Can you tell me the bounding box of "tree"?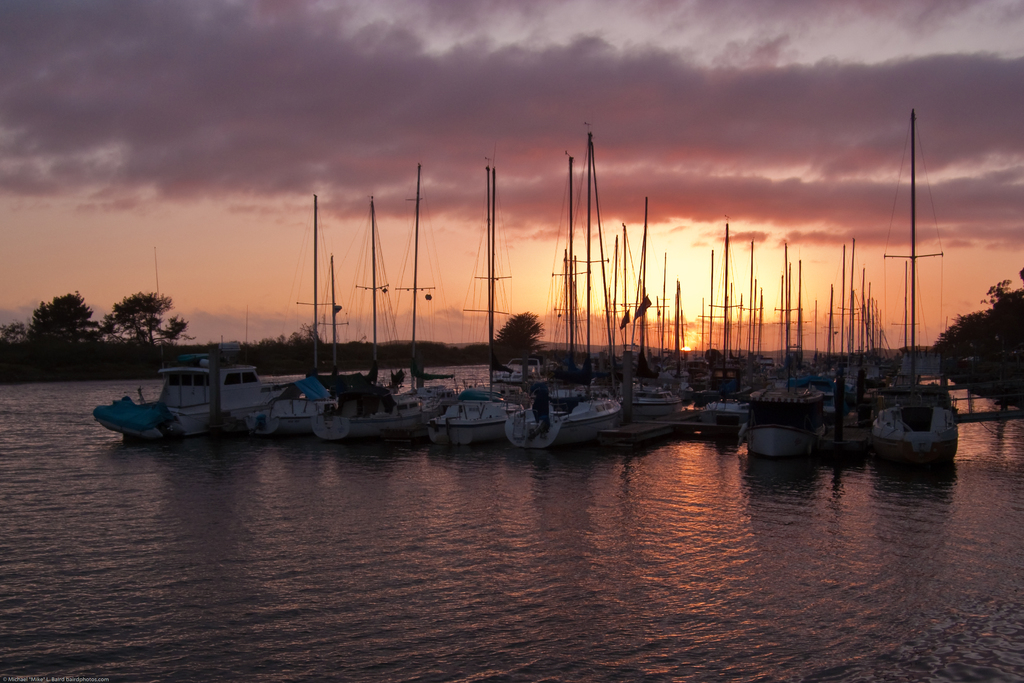
x1=21, y1=289, x2=115, y2=364.
